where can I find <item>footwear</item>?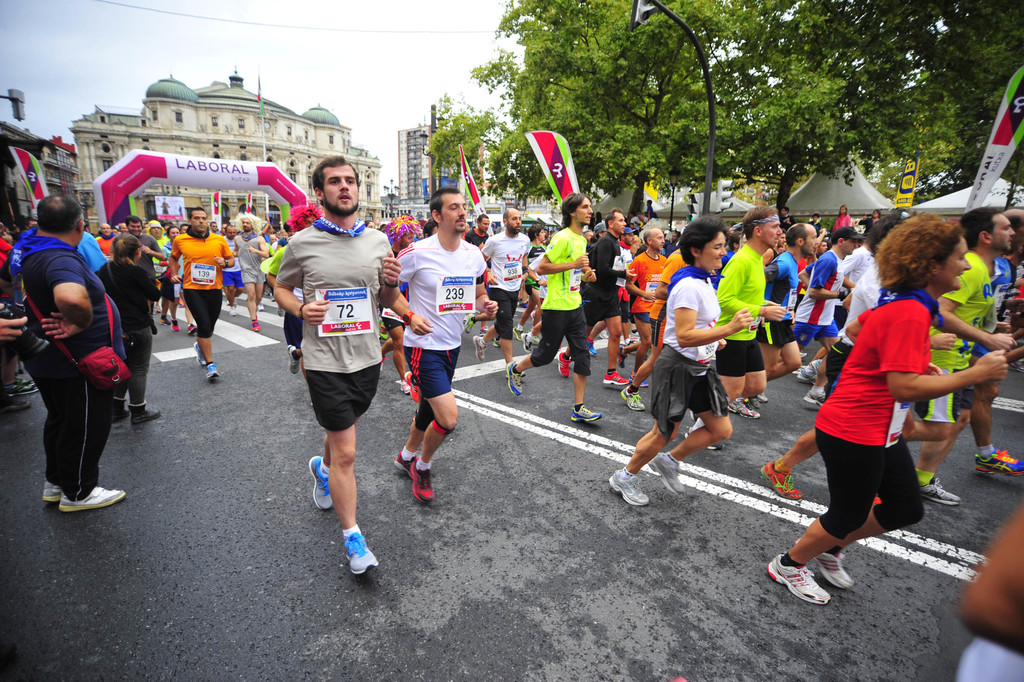
You can find it at rect(186, 323, 202, 337).
